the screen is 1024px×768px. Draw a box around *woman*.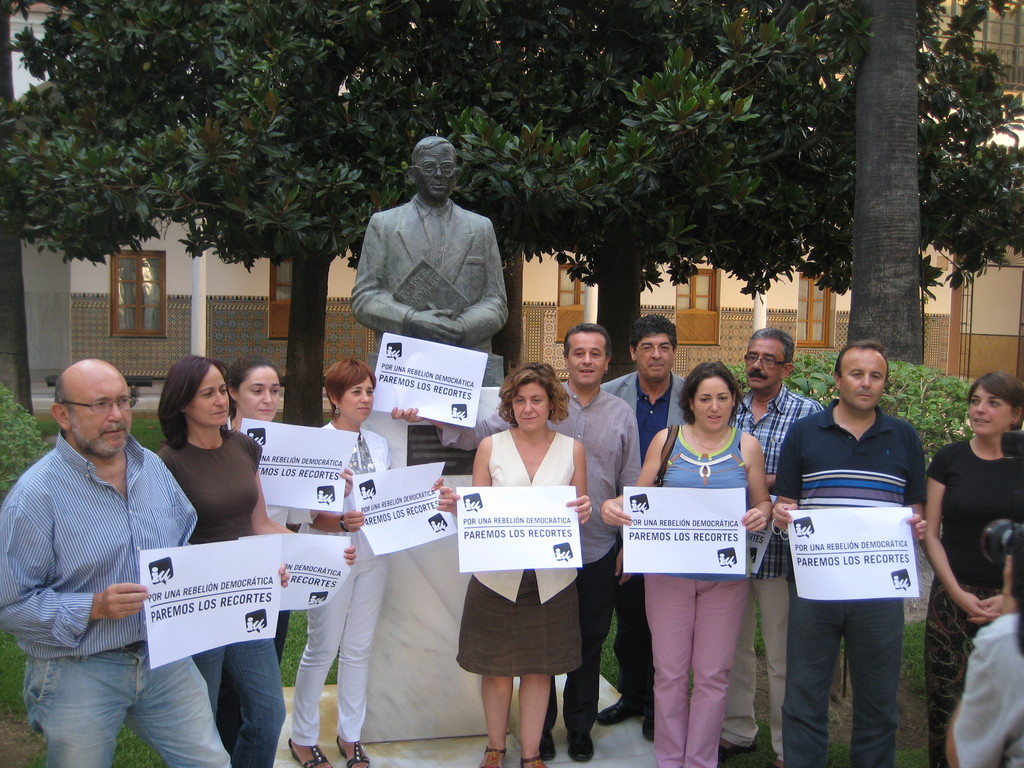
x1=602, y1=361, x2=774, y2=767.
